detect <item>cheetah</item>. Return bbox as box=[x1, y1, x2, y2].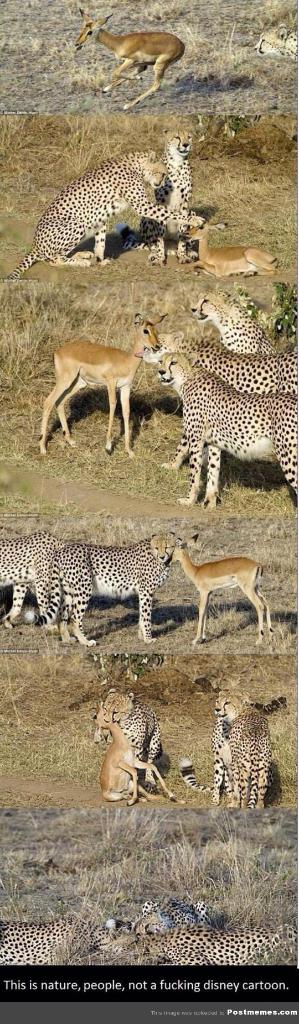
box=[189, 285, 278, 353].
